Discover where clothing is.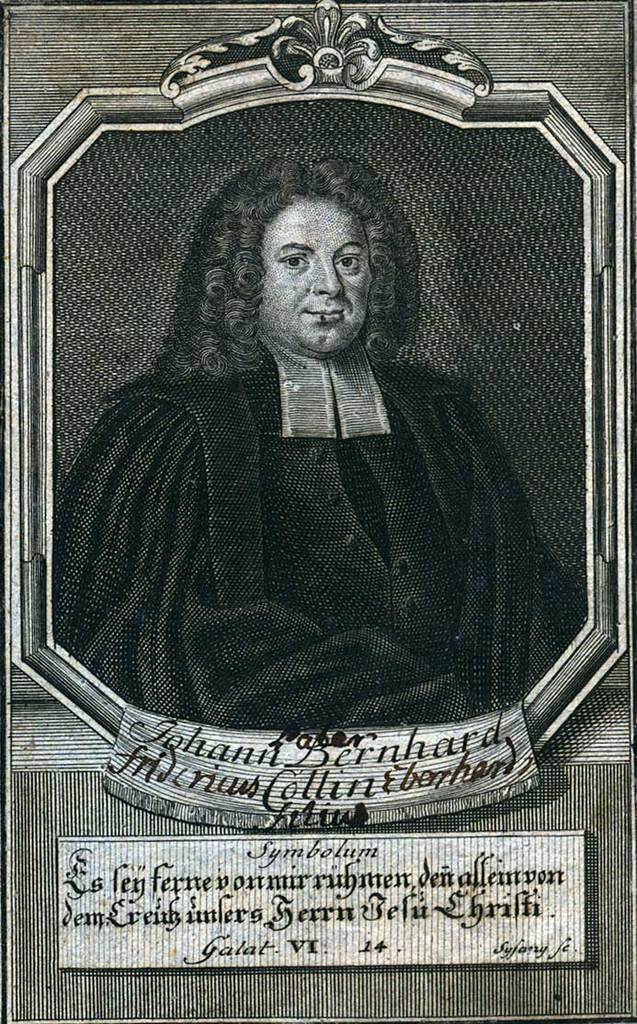
Discovered at [46, 339, 582, 751].
